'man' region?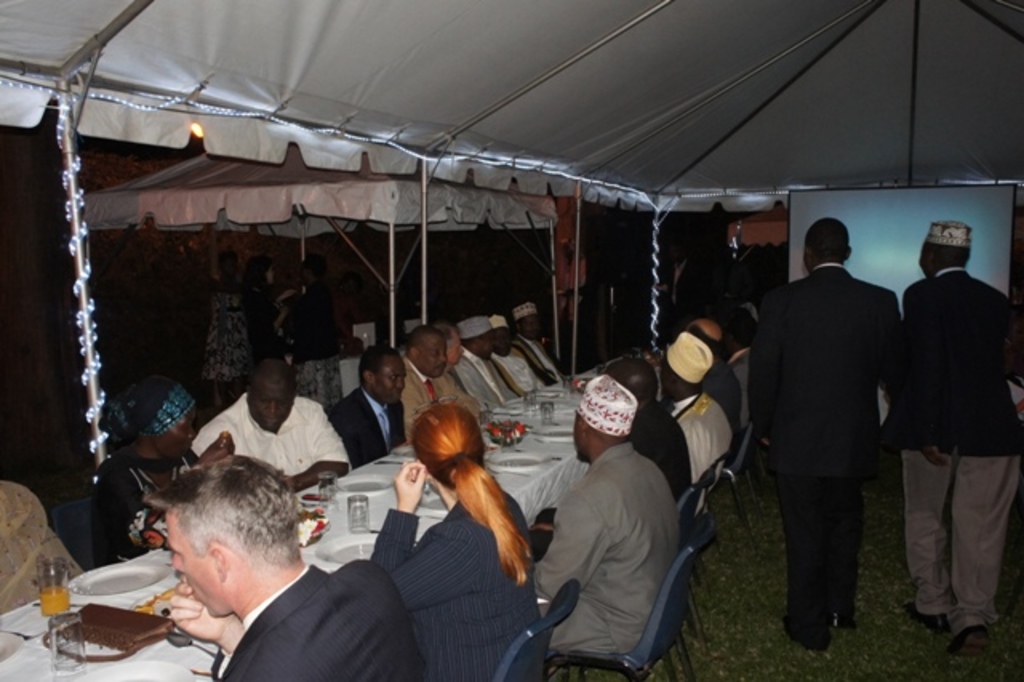
box=[658, 333, 734, 516]
